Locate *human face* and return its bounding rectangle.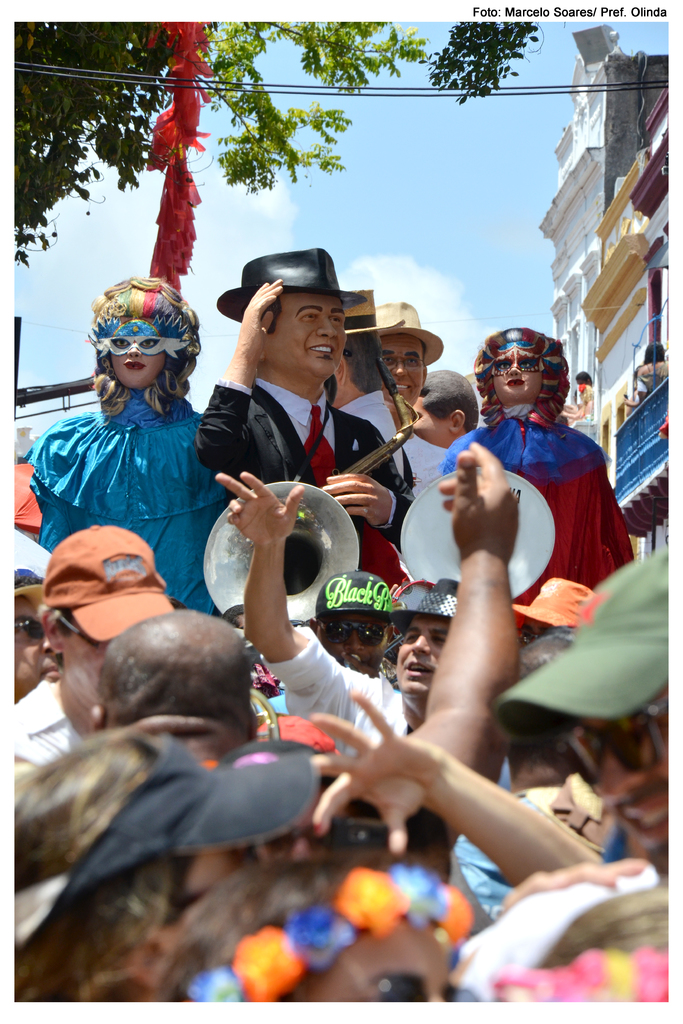
[x1=114, y1=339, x2=167, y2=388].
